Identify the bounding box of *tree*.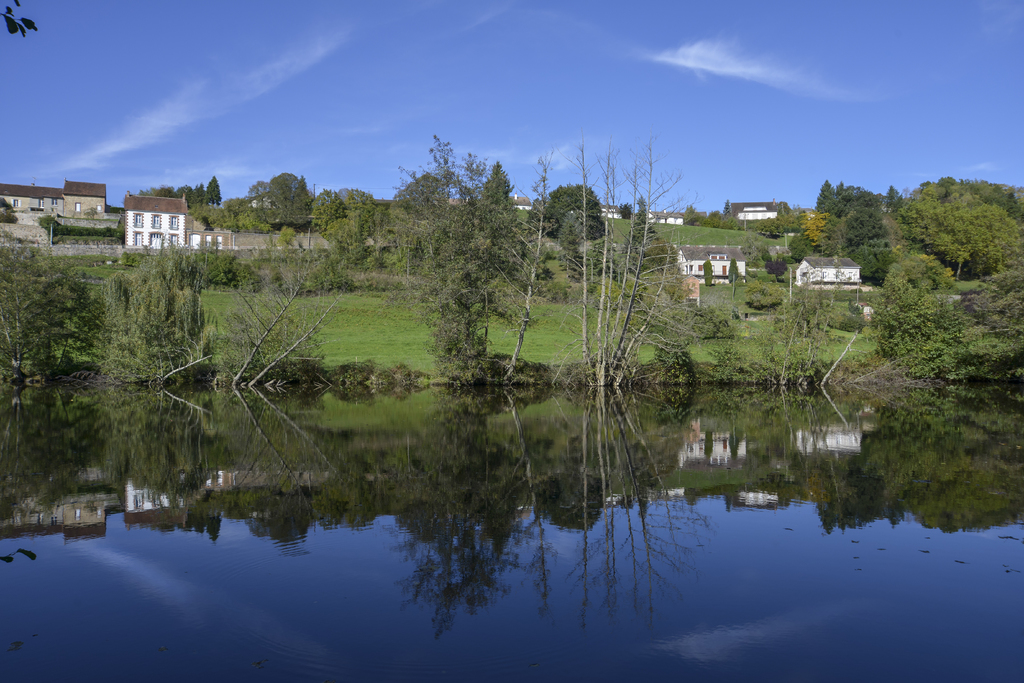
<region>880, 187, 904, 217</region>.
